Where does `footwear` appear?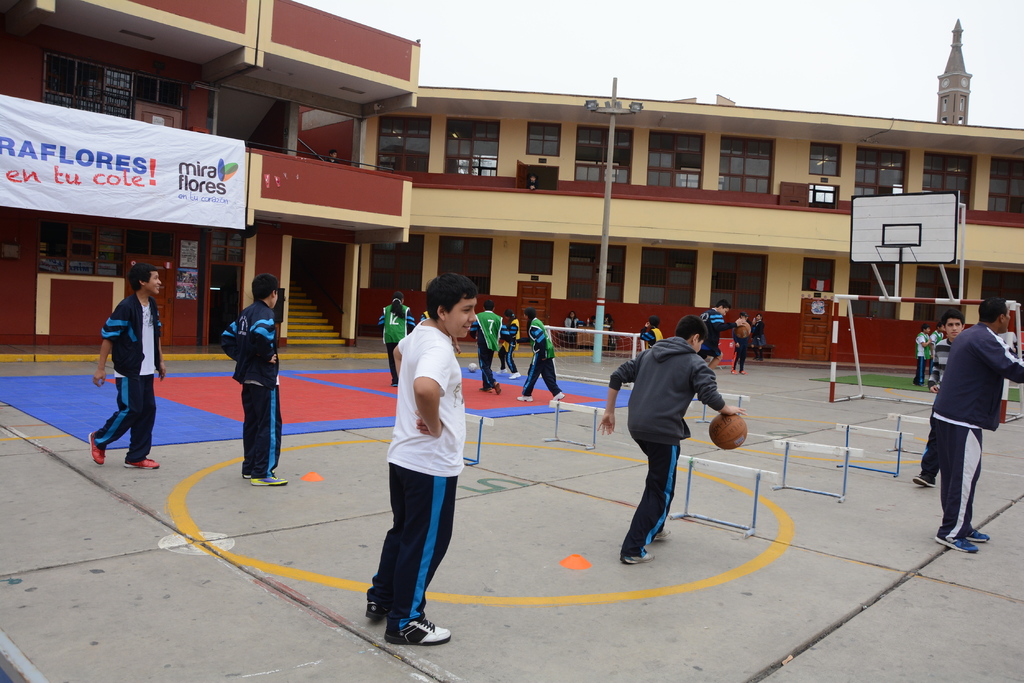
Appears at 657,529,673,547.
